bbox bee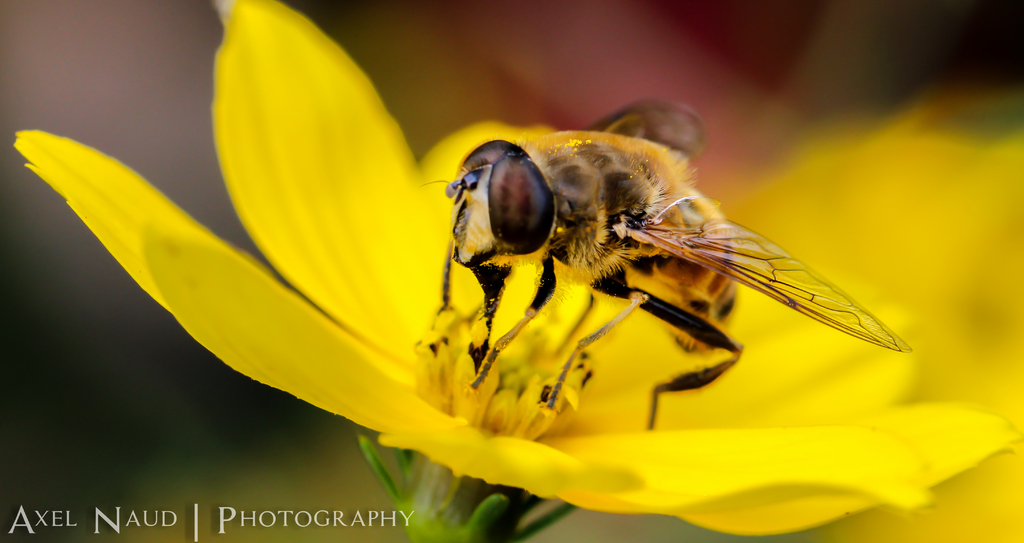
(410,93,915,446)
